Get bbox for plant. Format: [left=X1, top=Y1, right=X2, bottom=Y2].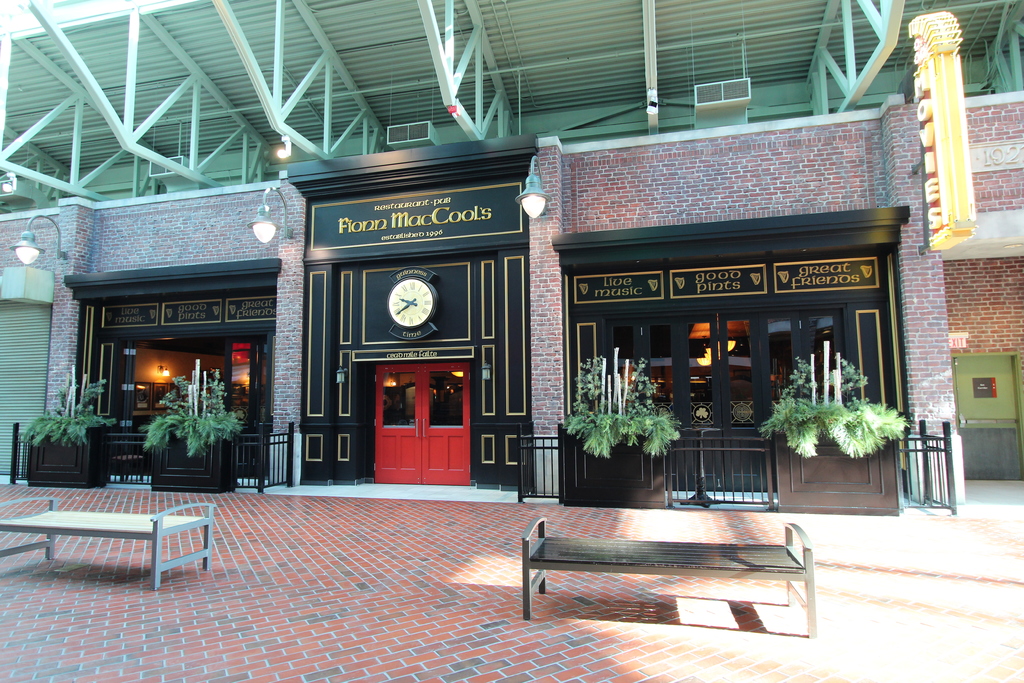
[left=562, top=349, right=680, bottom=467].
